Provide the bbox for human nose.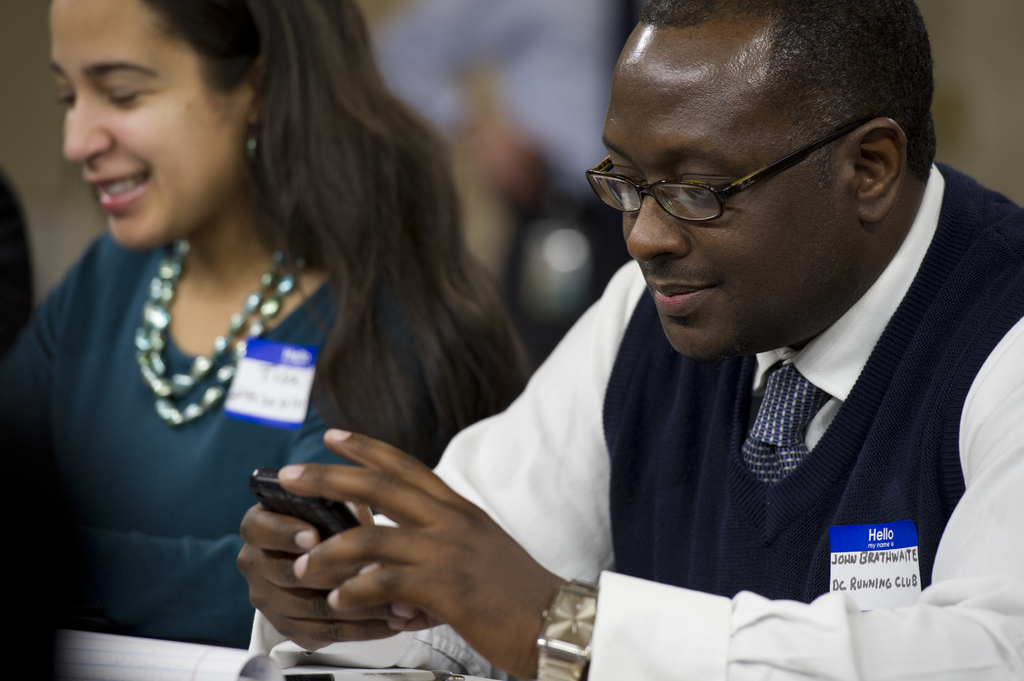
select_region(65, 91, 118, 167).
